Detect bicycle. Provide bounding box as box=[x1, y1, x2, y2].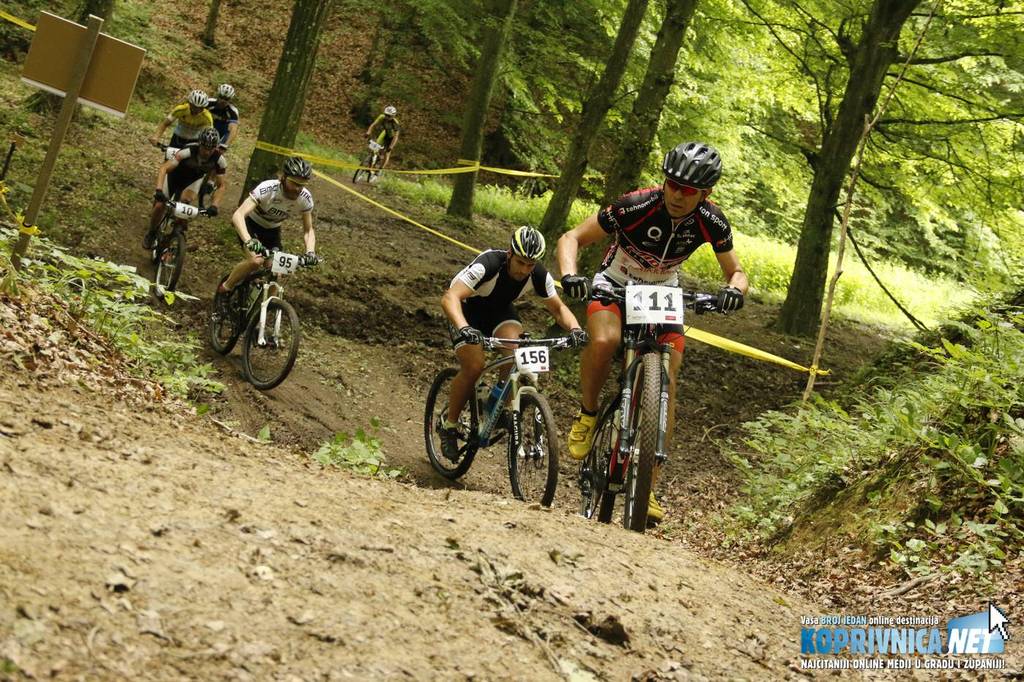
box=[151, 140, 184, 228].
